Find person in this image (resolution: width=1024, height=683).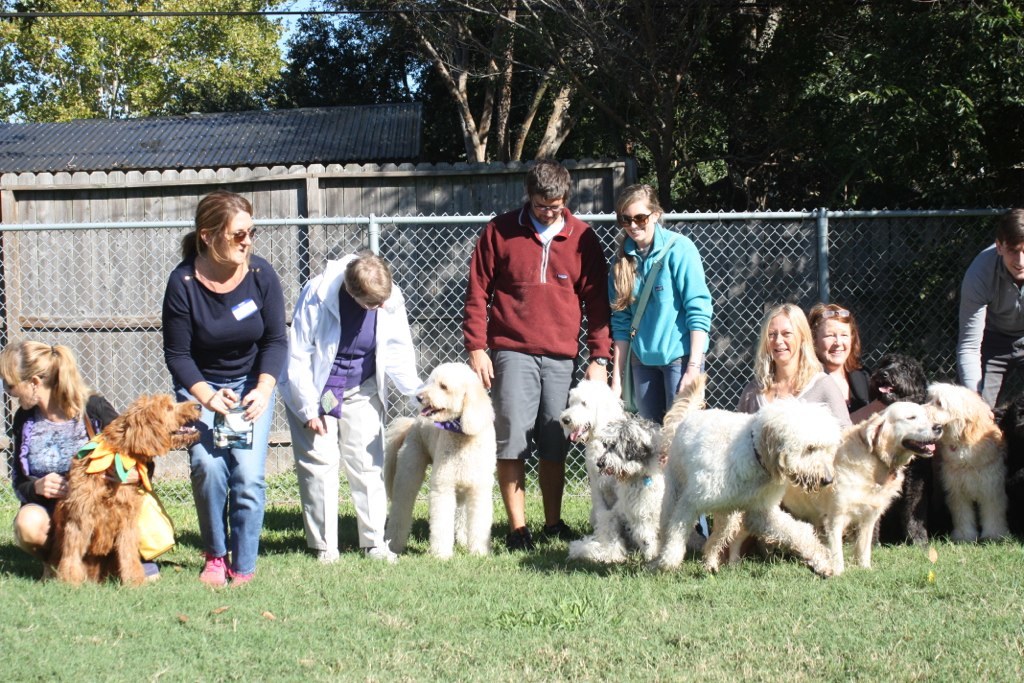
l=960, t=213, r=1023, b=519.
